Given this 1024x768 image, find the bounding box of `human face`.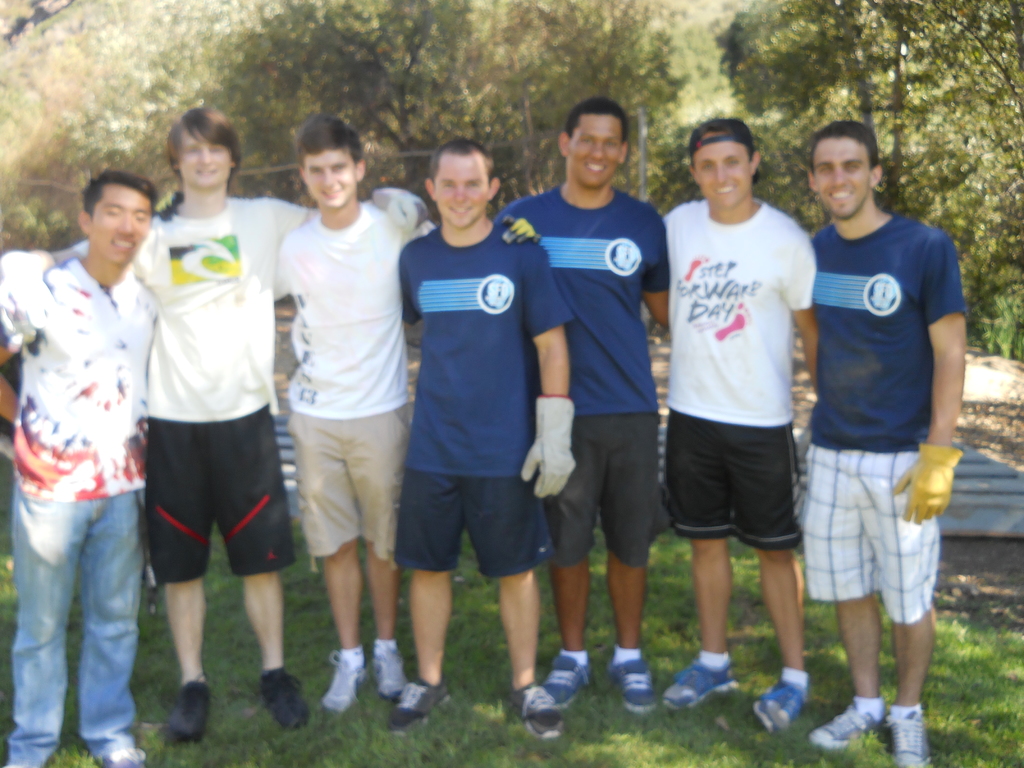
<box>572,116,618,190</box>.
